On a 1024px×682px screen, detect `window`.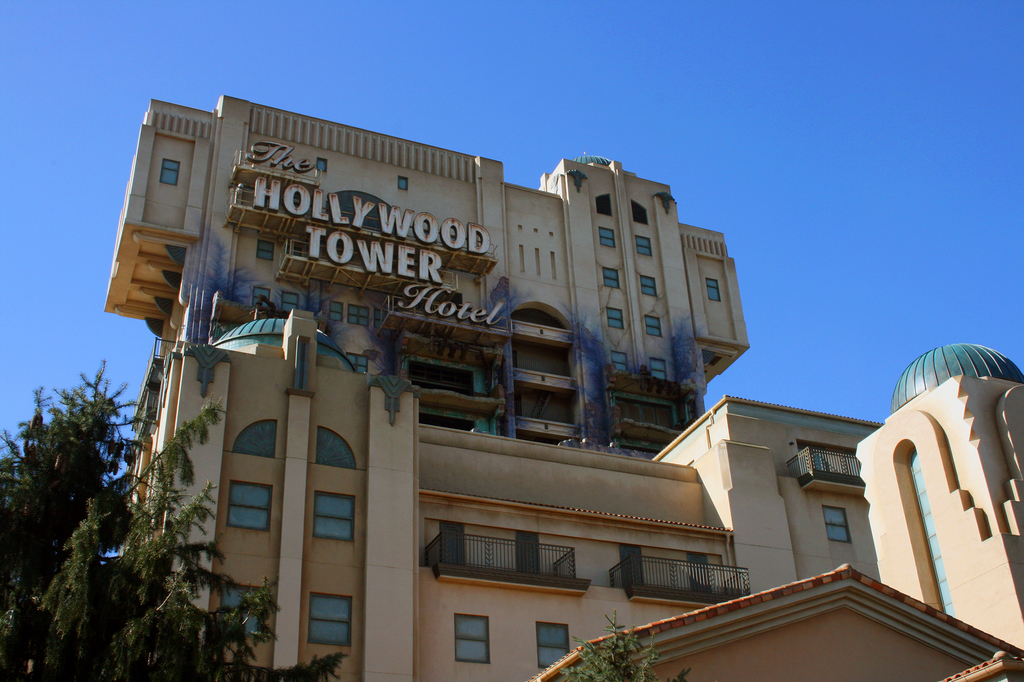
BBox(280, 294, 298, 312).
